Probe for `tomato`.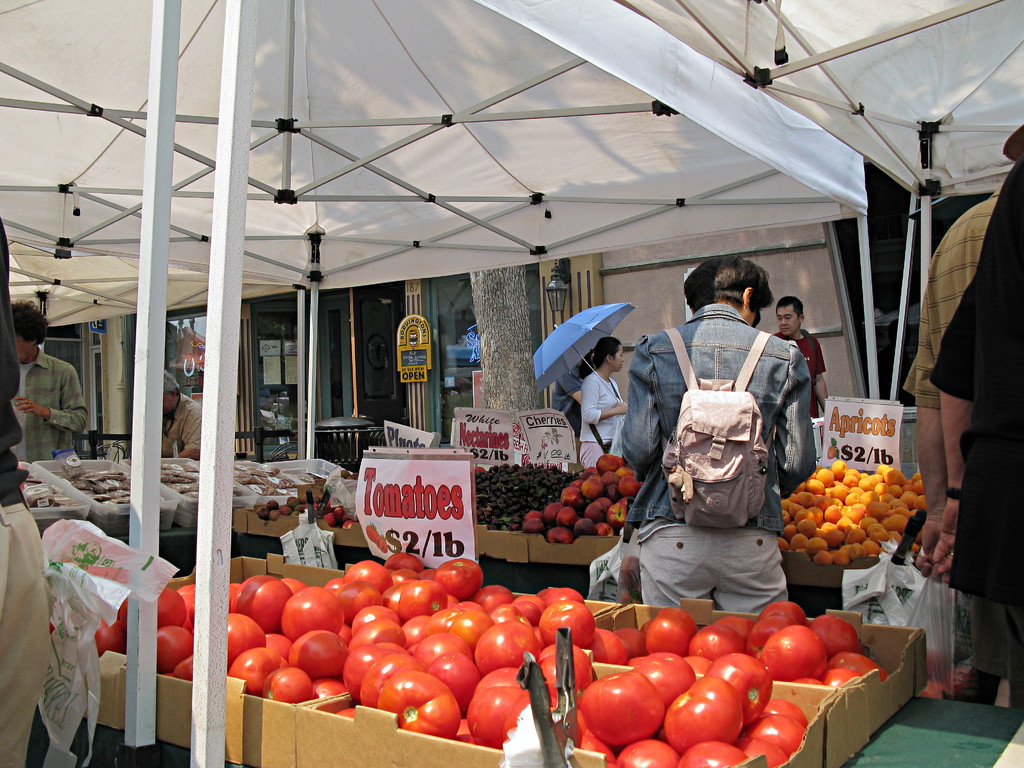
Probe result: {"left": 689, "top": 621, "right": 739, "bottom": 662}.
